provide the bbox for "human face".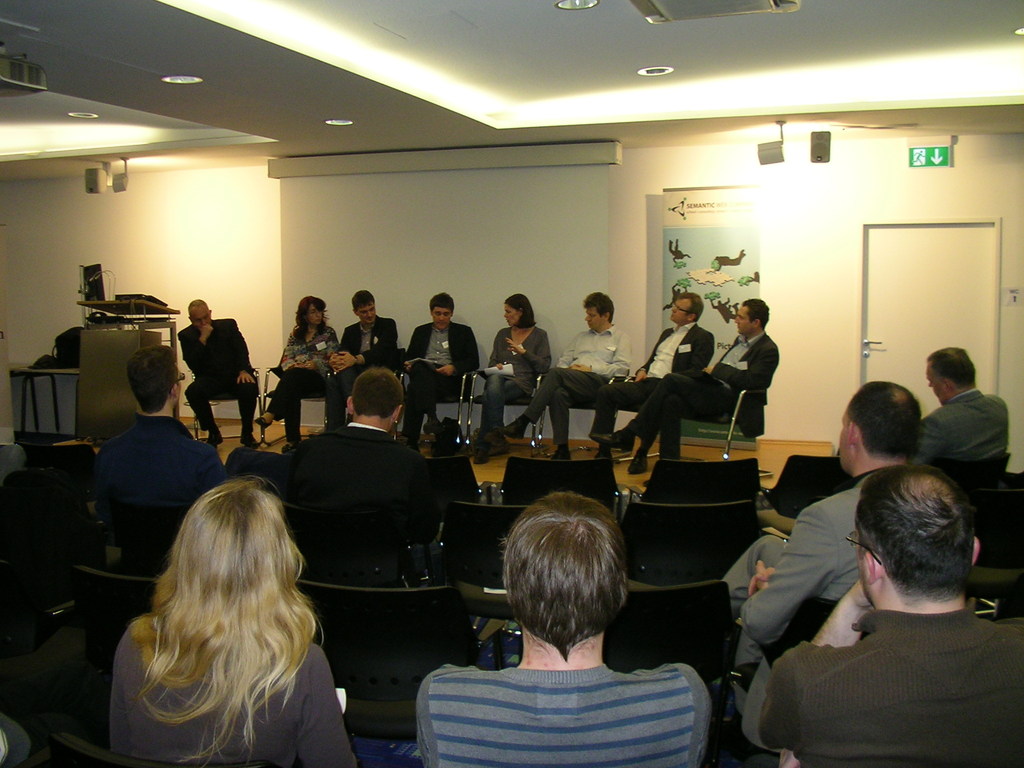
box=[435, 307, 451, 331].
